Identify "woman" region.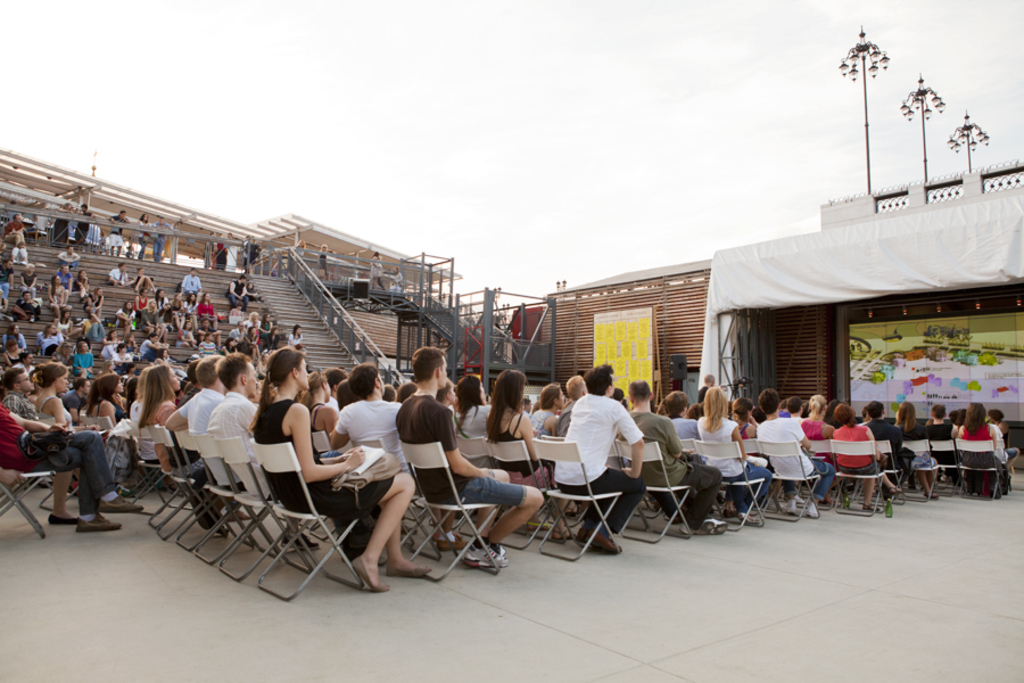
Region: box(484, 364, 568, 543).
